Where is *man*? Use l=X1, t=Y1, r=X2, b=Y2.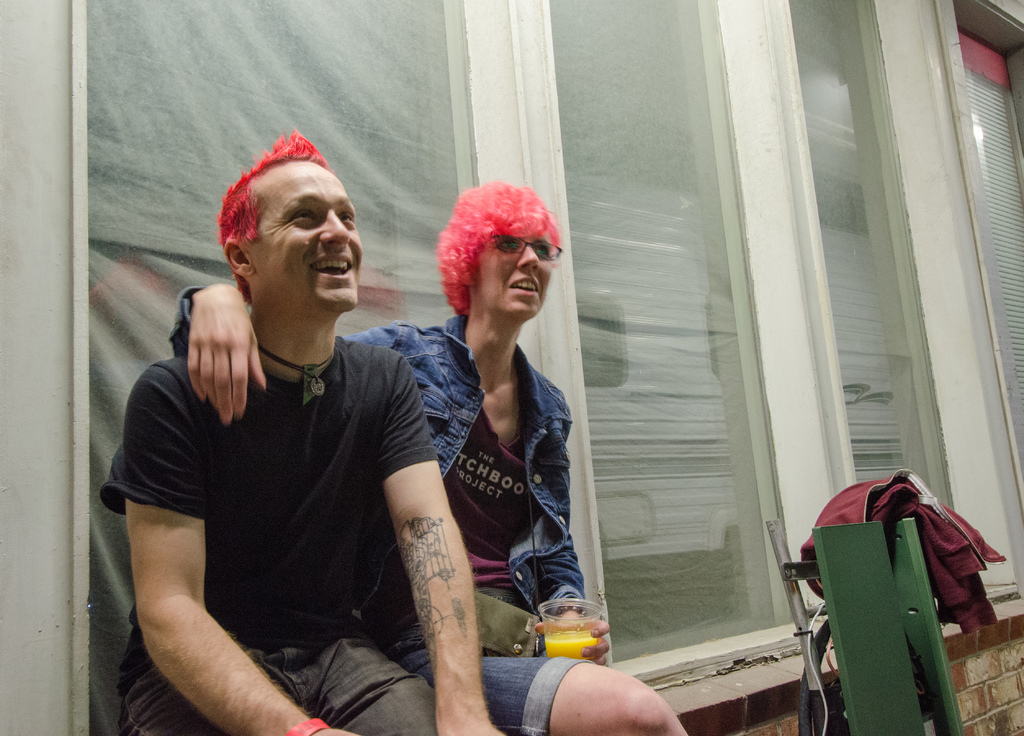
l=170, t=175, r=694, b=735.
